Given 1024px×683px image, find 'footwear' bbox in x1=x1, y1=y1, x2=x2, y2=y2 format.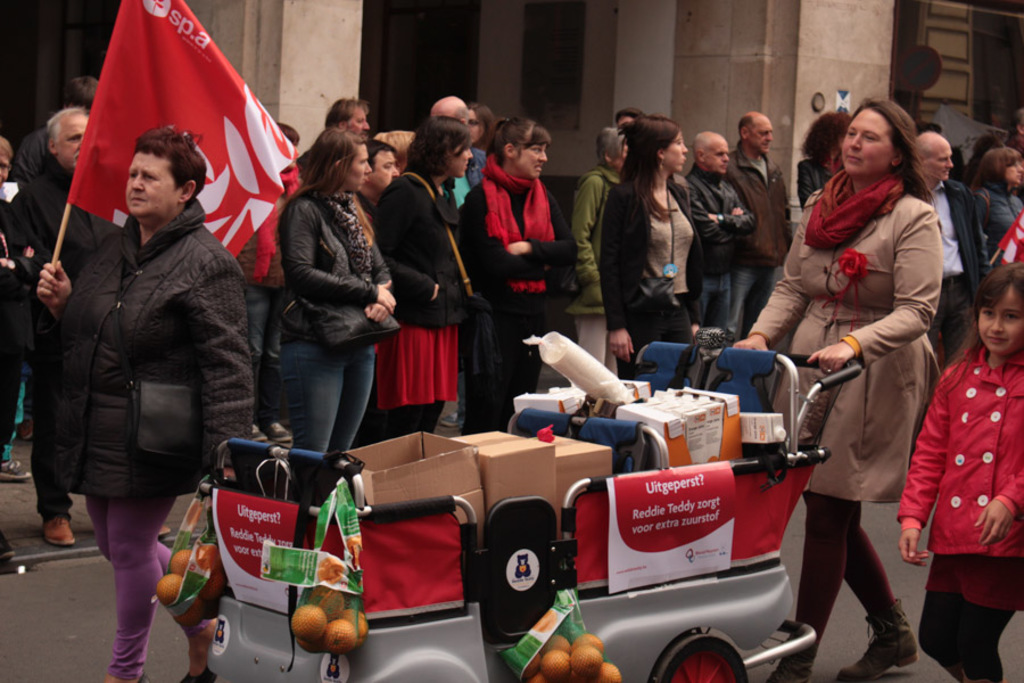
x1=41, y1=509, x2=79, y2=553.
